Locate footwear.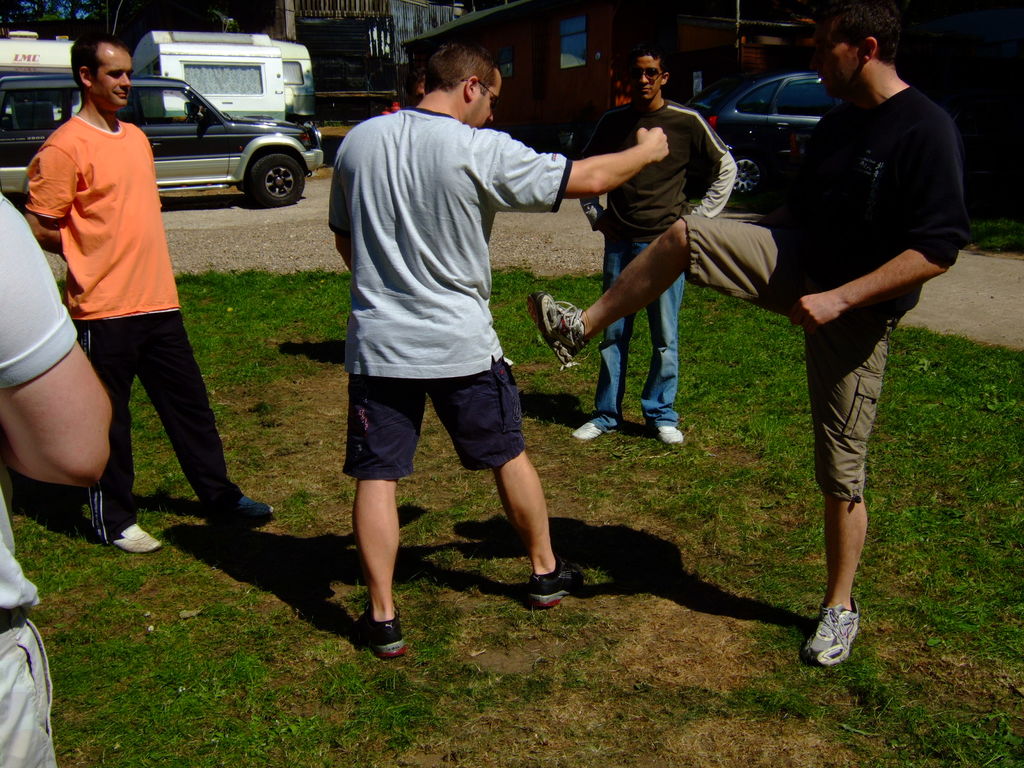
Bounding box: region(110, 525, 170, 554).
